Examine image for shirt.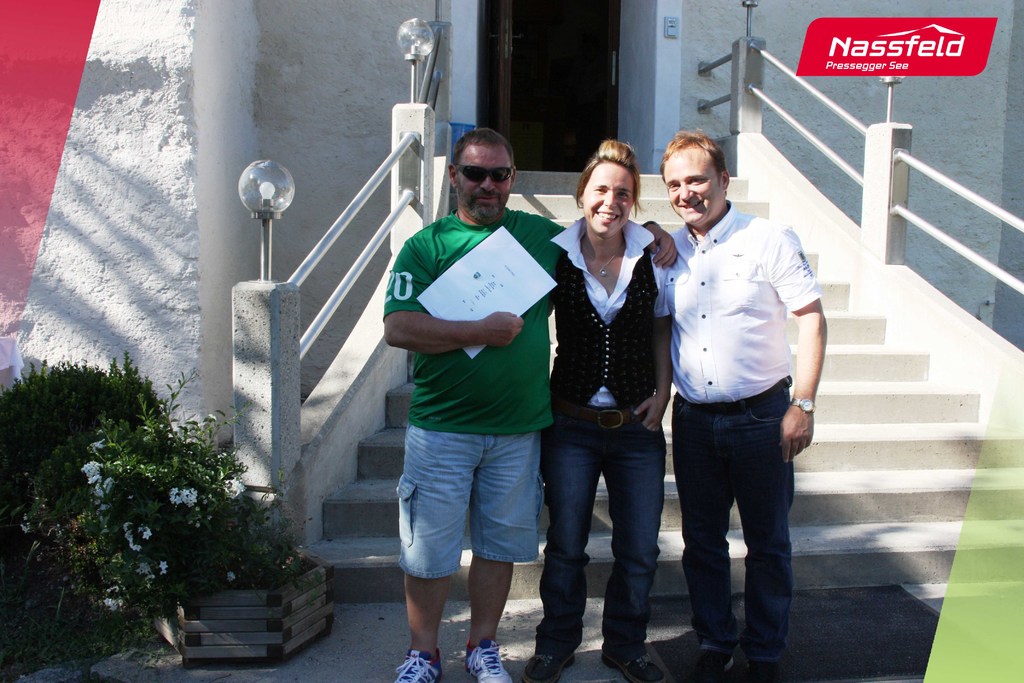
Examination result: x1=661 y1=161 x2=819 y2=427.
